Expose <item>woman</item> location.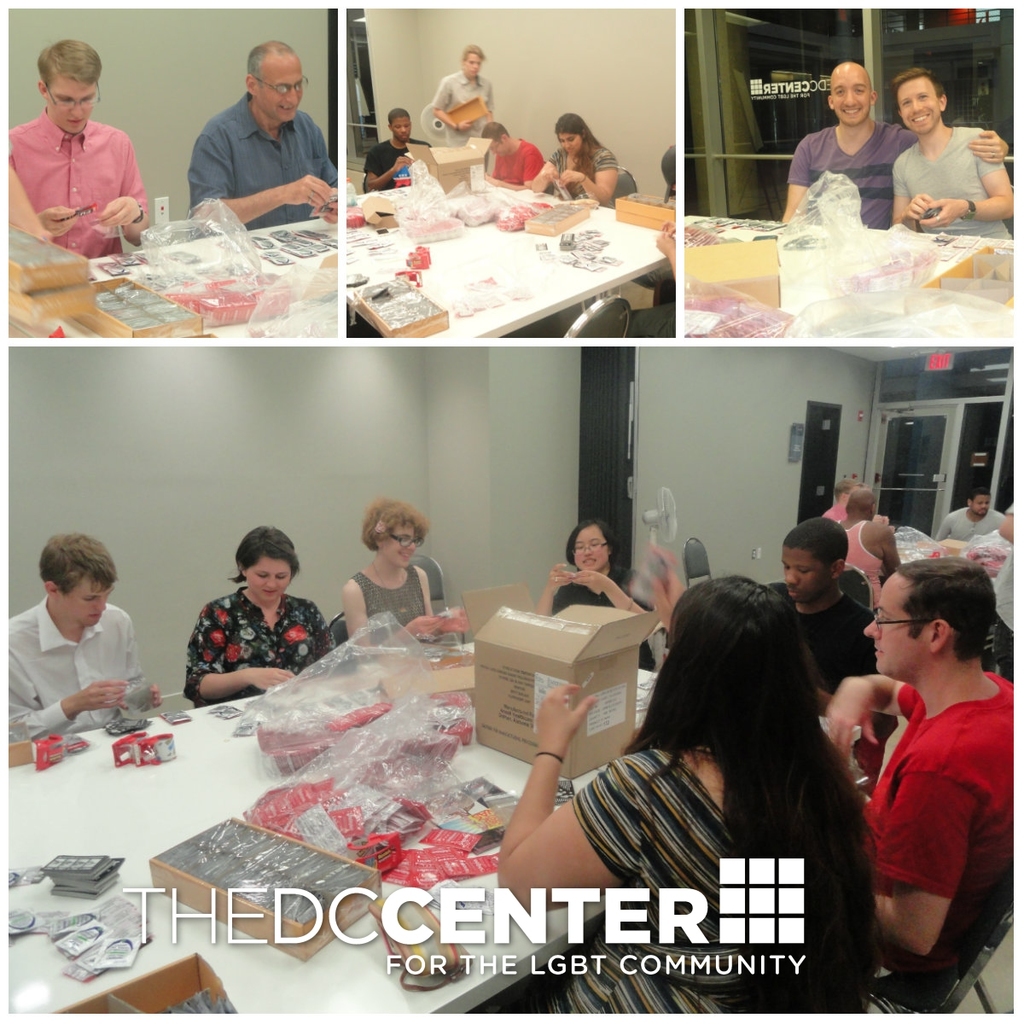
Exposed at [left=497, top=575, right=883, bottom=1016].
